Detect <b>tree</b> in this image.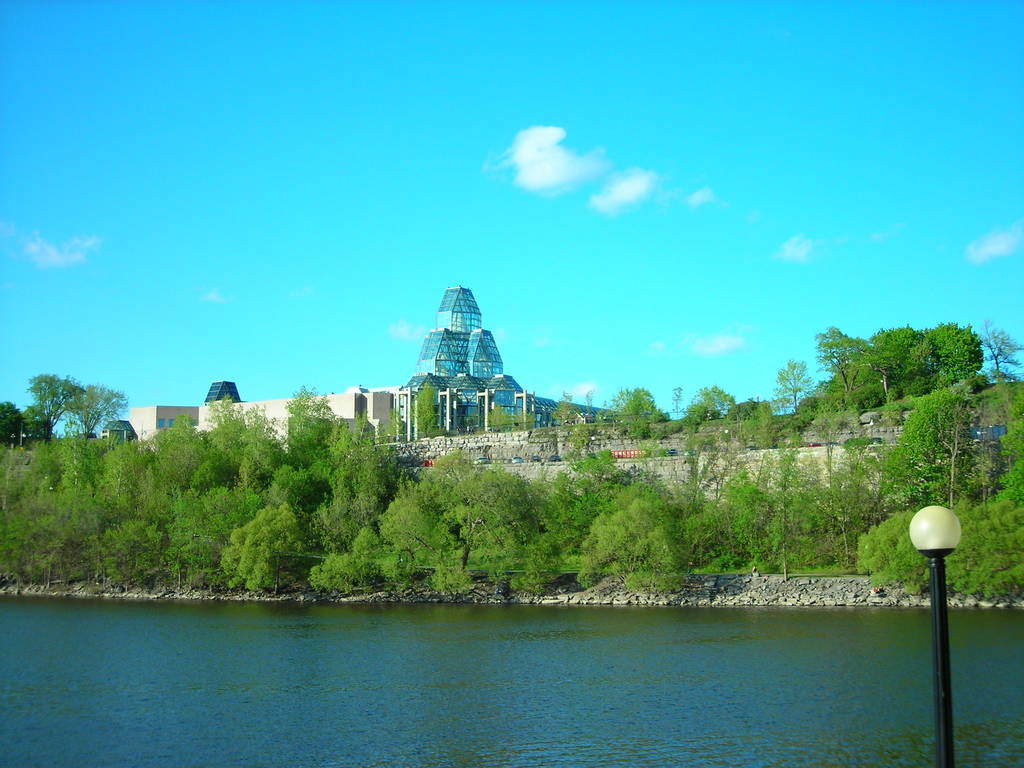
Detection: 25,373,84,444.
